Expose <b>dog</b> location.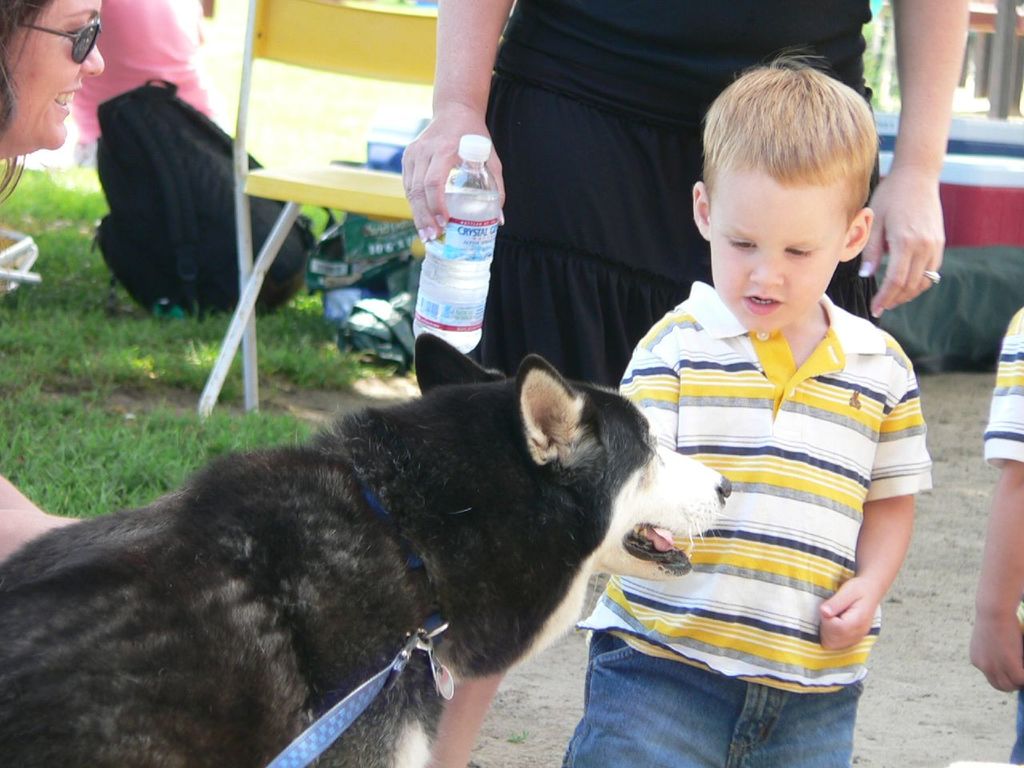
Exposed at BBox(0, 330, 730, 767).
